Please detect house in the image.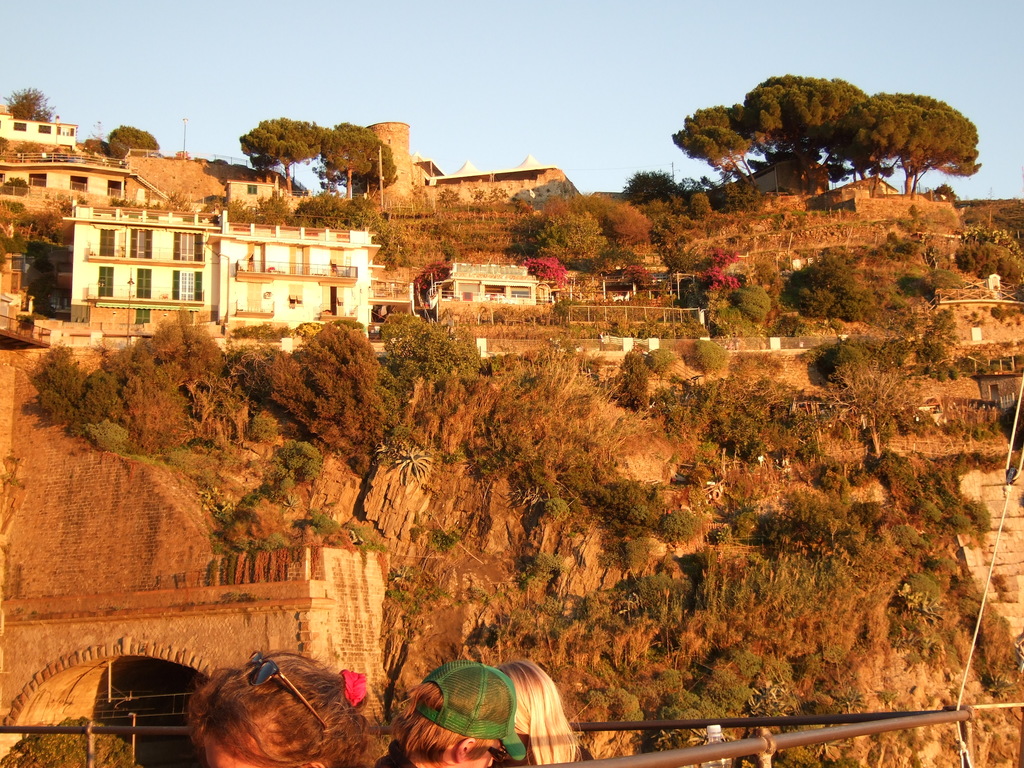
BBox(0, 108, 79, 147).
